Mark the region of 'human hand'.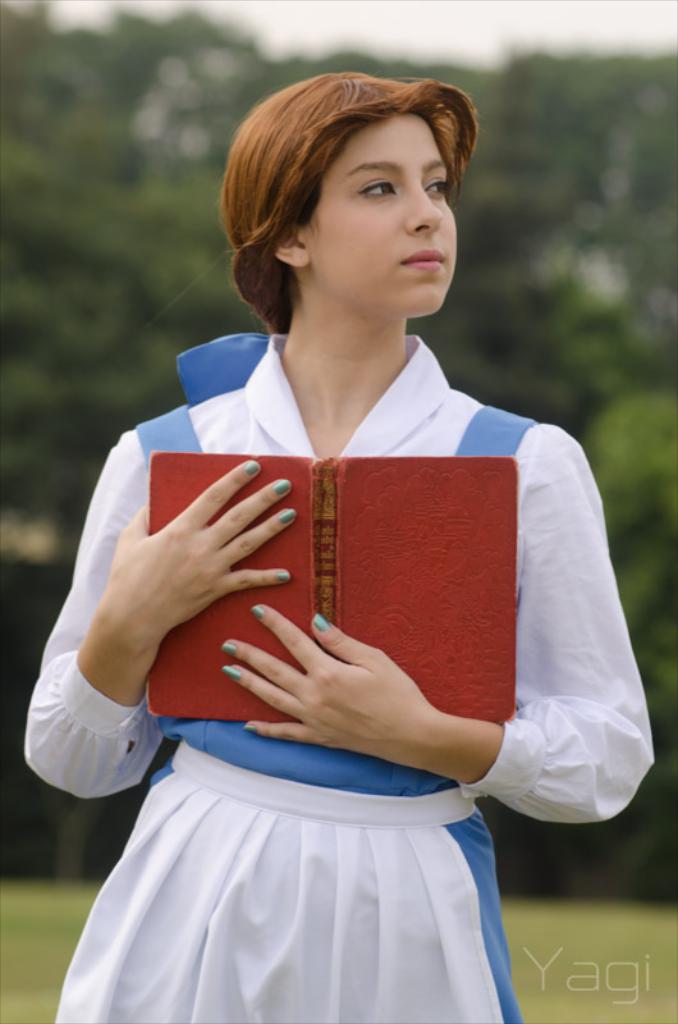
Region: detection(217, 603, 440, 767).
